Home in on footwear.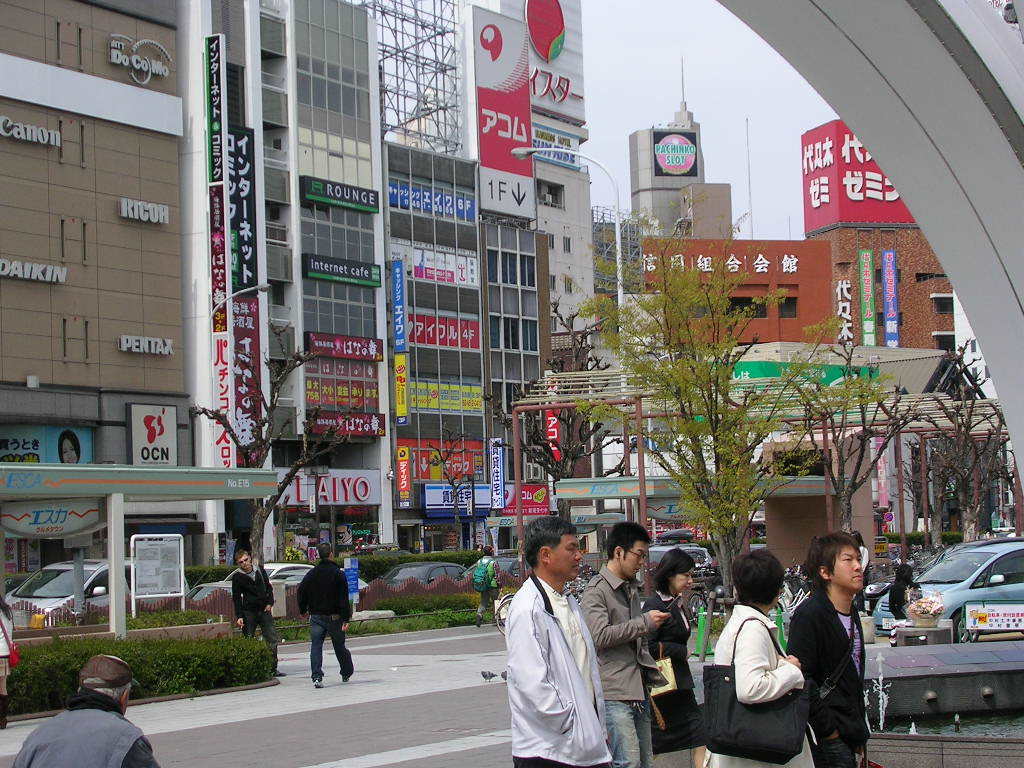
Homed in at <box>311,679,323,686</box>.
